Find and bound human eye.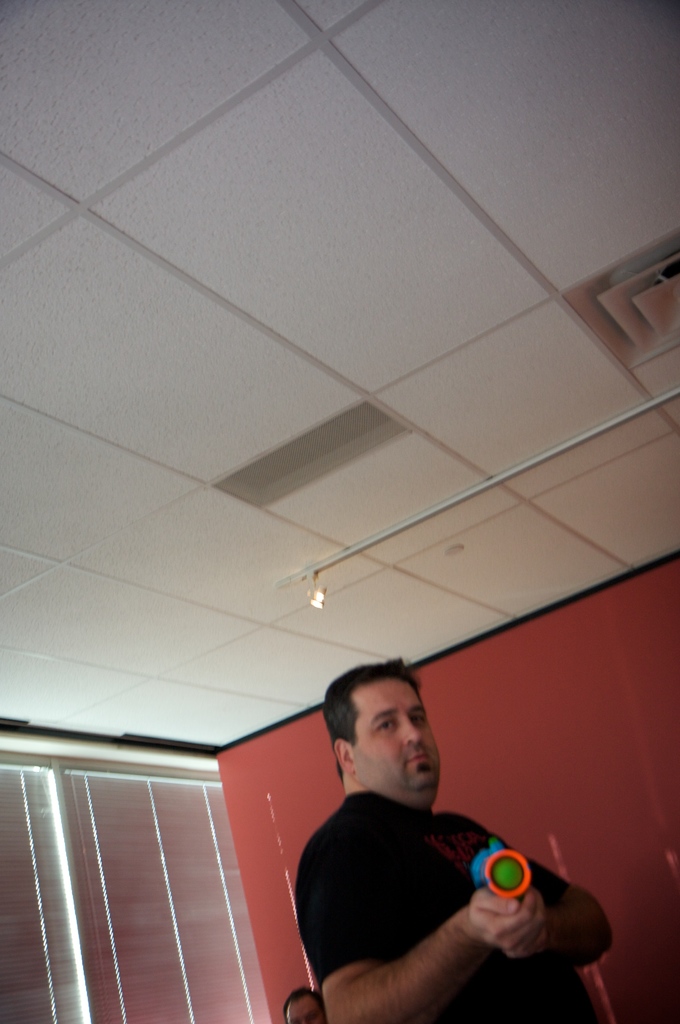
Bound: (413,712,427,725).
